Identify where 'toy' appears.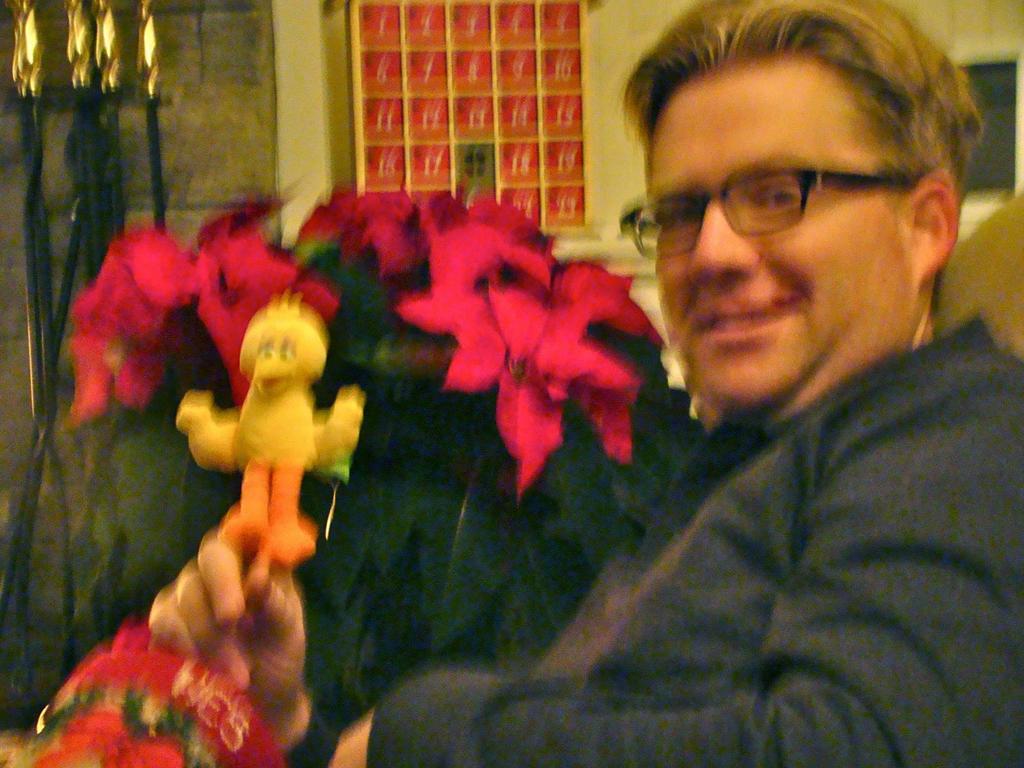
Appears at {"x1": 170, "y1": 292, "x2": 368, "y2": 589}.
